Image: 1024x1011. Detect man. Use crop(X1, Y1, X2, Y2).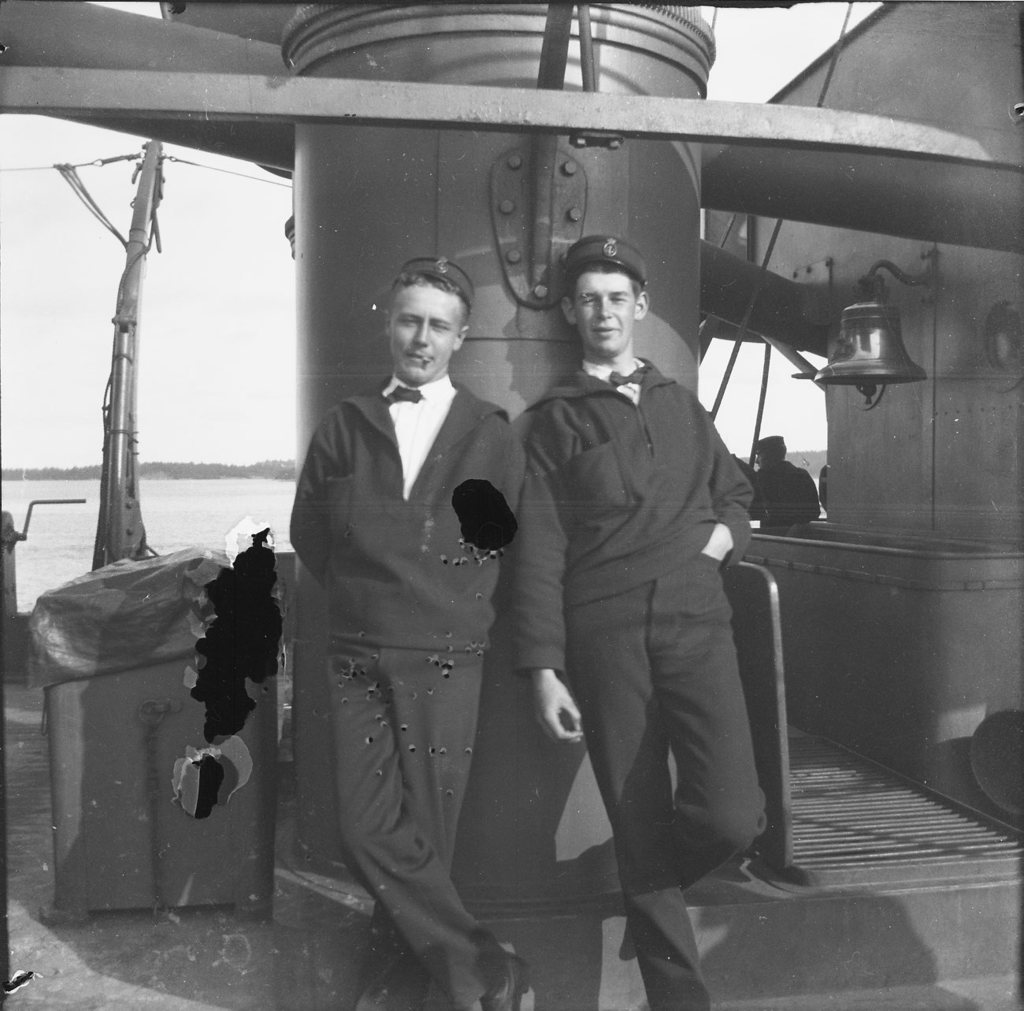
crop(753, 437, 821, 526).
